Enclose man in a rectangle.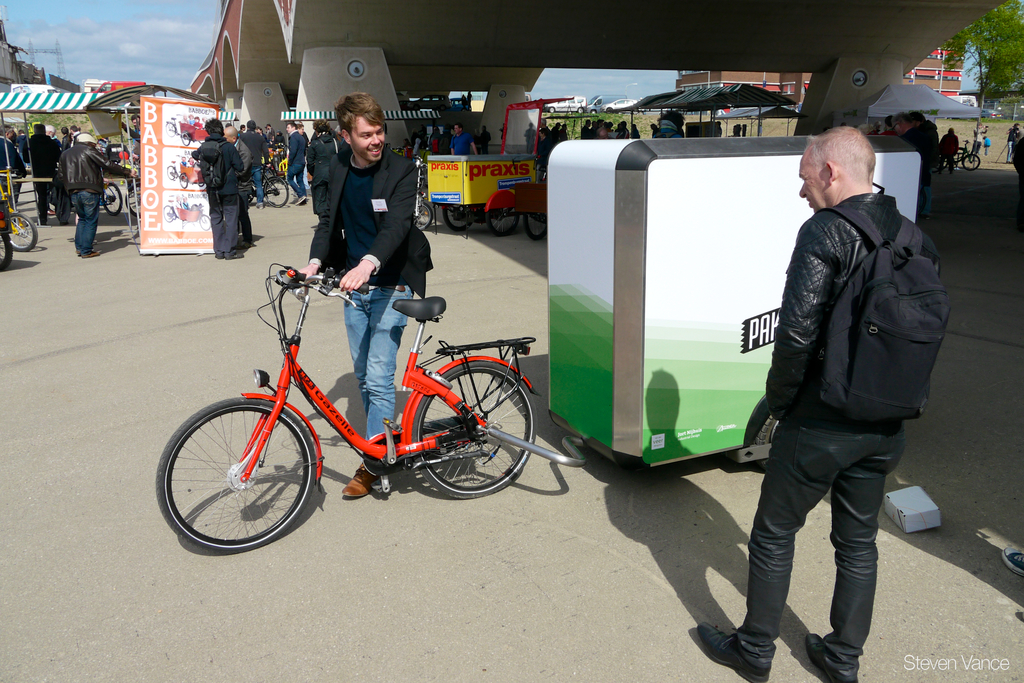
22,123,73,218.
